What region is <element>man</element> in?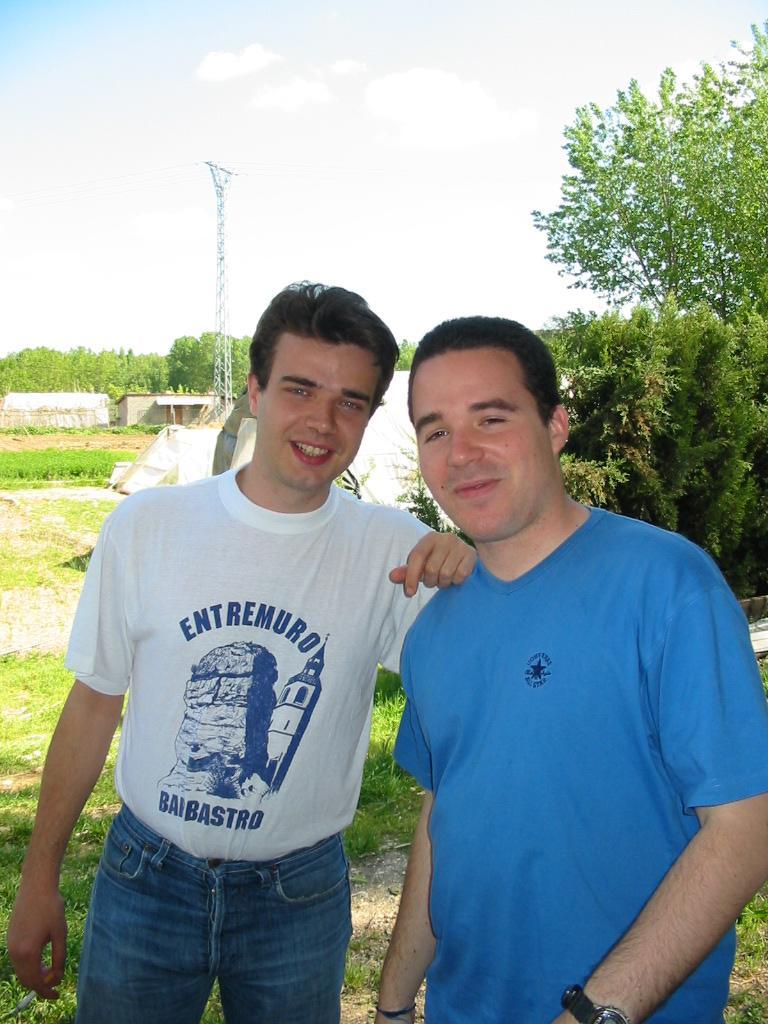
x1=53 y1=286 x2=455 y2=1023.
